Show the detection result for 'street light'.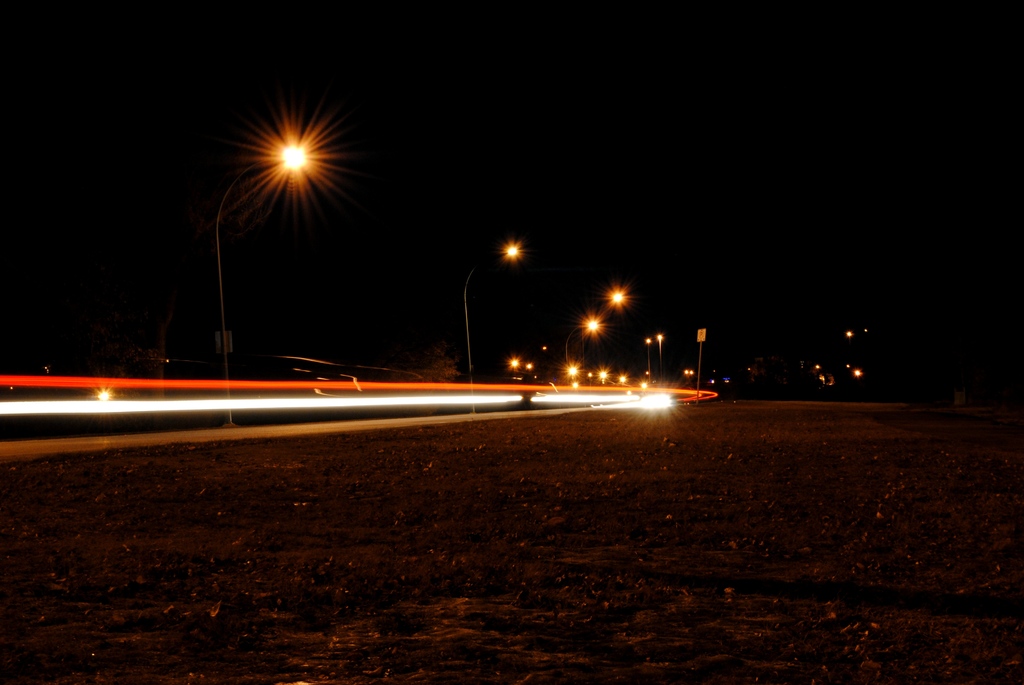
{"left": 461, "top": 236, "right": 525, "bottom": 417}.
